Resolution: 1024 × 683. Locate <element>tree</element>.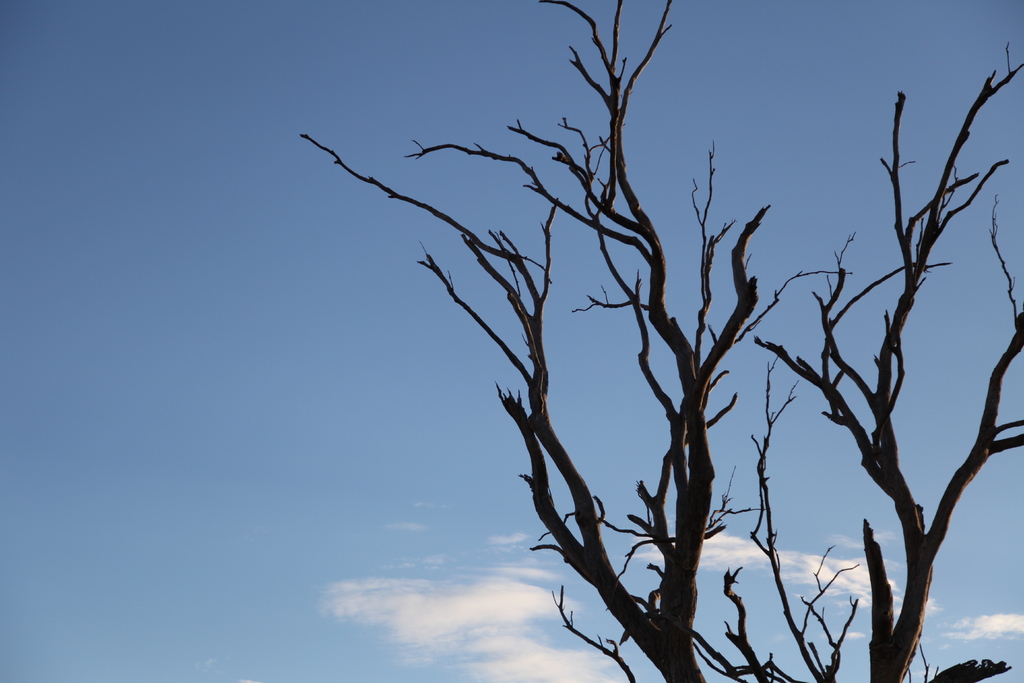
294 0 1007 678.
